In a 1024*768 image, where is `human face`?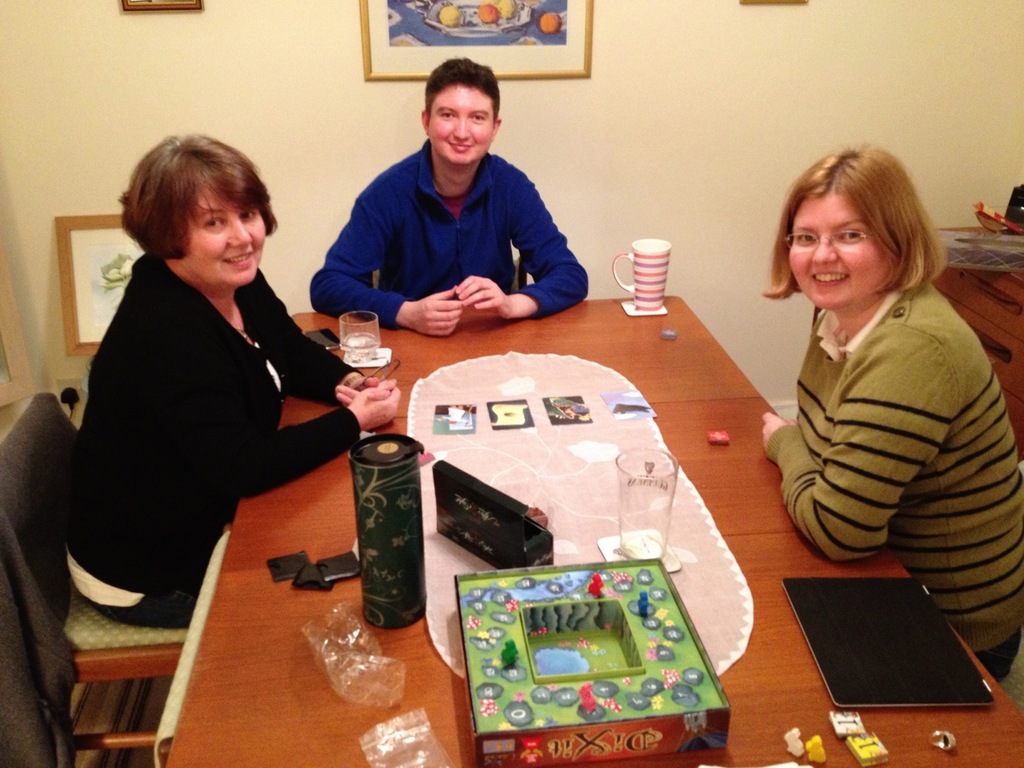
crop(788, 193, 892, 316).
